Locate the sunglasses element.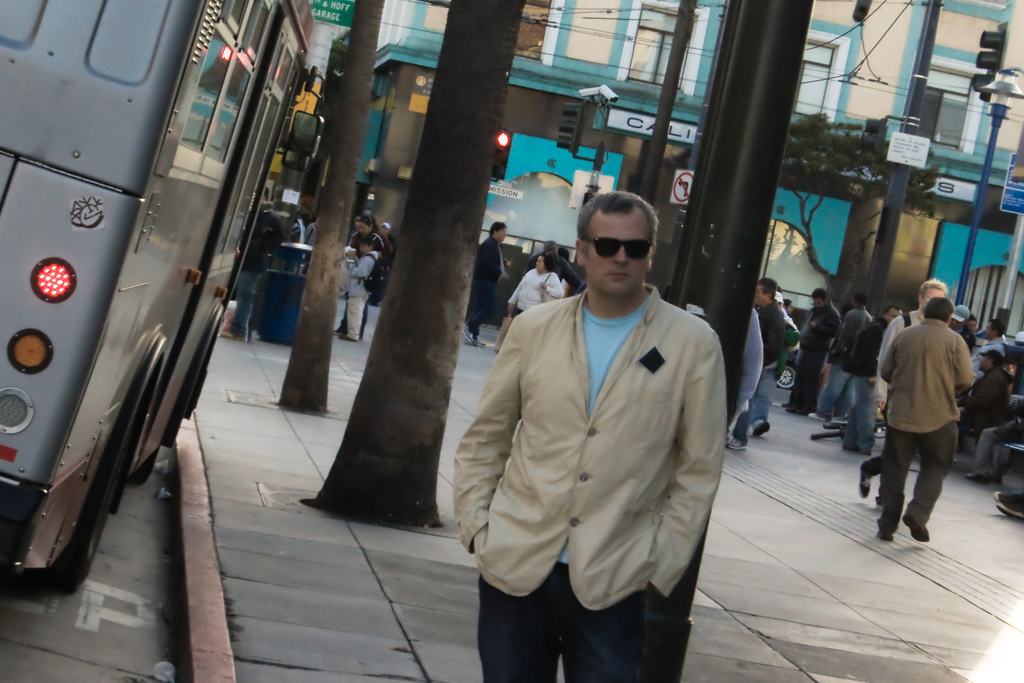
Element bbox: bbox=[584, 236, 652, 263].
